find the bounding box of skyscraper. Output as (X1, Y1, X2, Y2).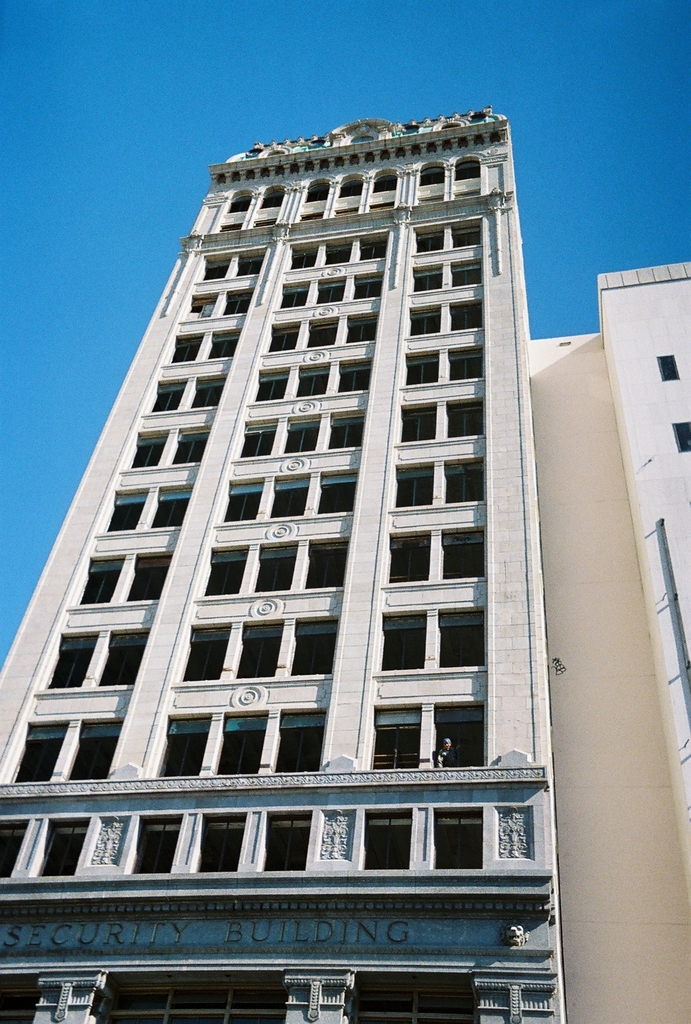
(0, 103, 690, 1023).
